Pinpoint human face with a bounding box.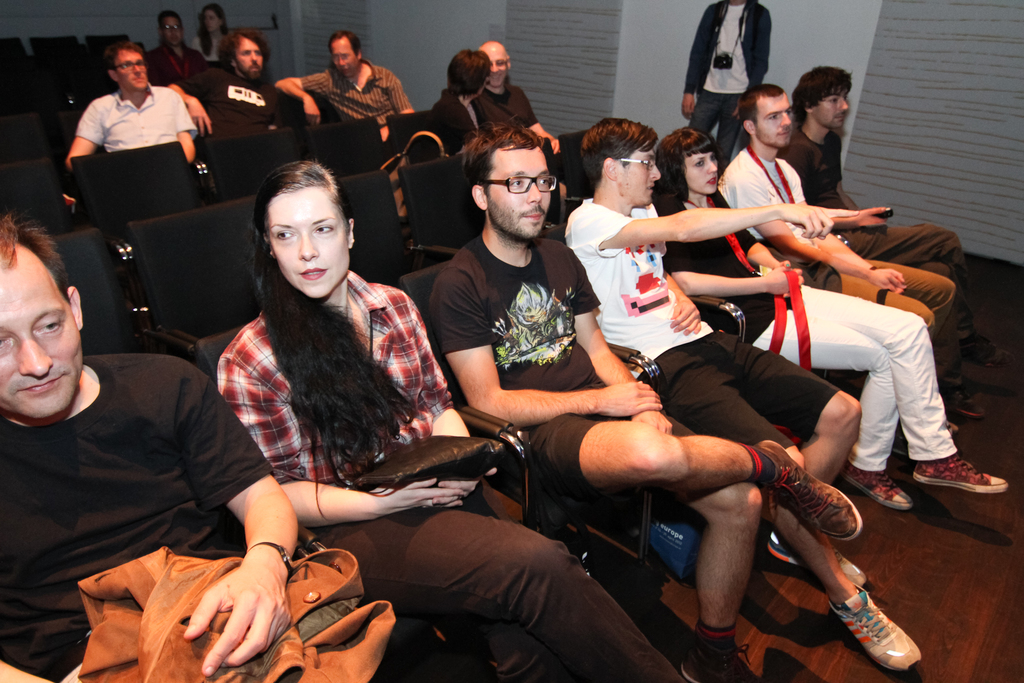
684:144:719:194.
